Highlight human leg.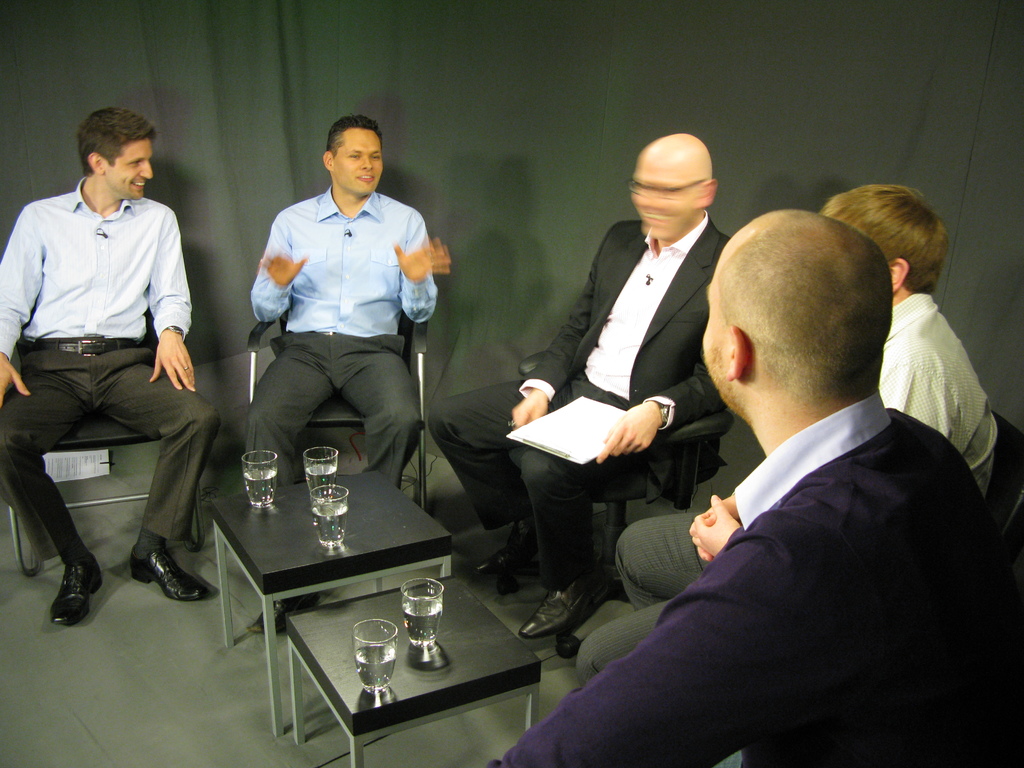
Highlighted region: 614:509:714:605.
